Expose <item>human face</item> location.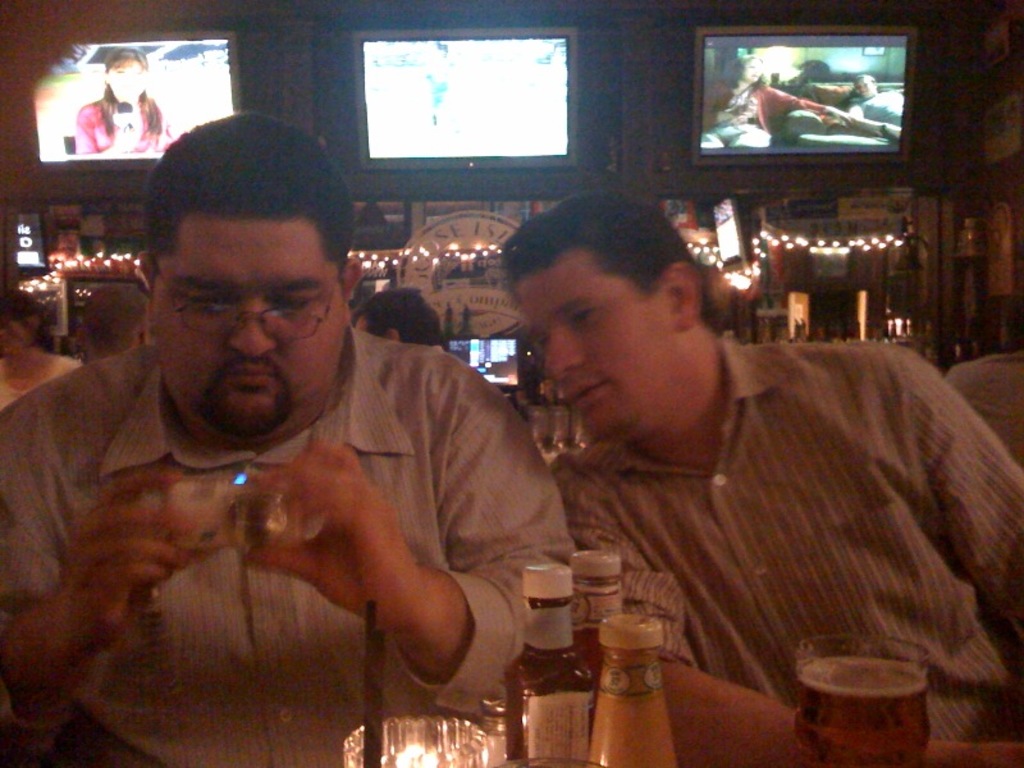
Exposed at 111,60,147,100.
